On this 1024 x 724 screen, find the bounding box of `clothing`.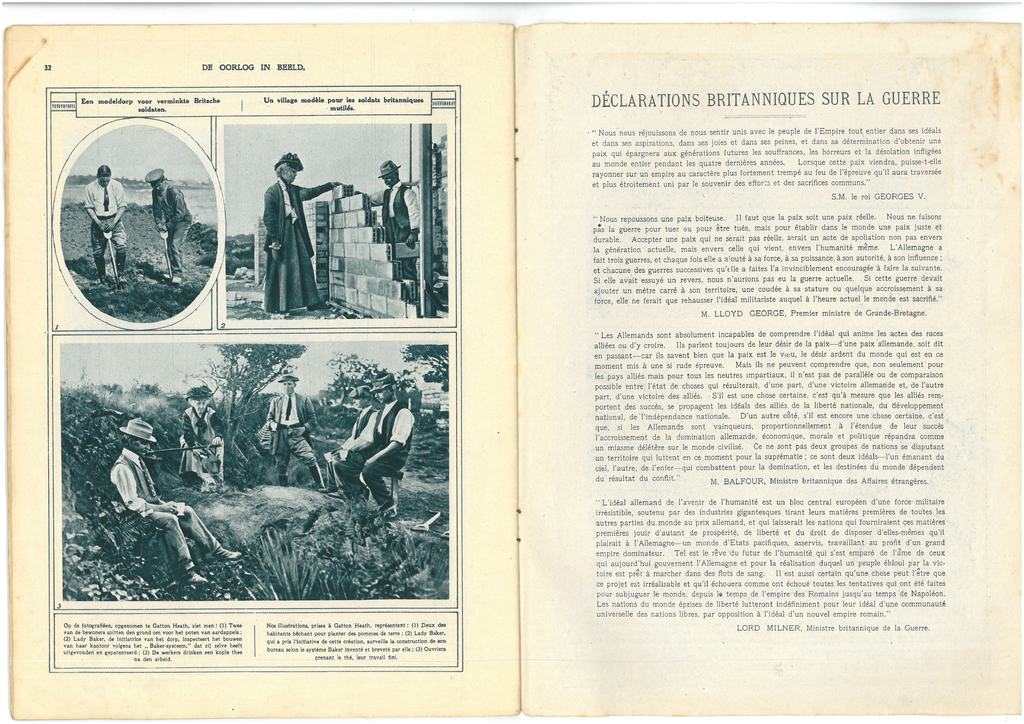
Bounding box: locate(380, 188, 418, 277).
